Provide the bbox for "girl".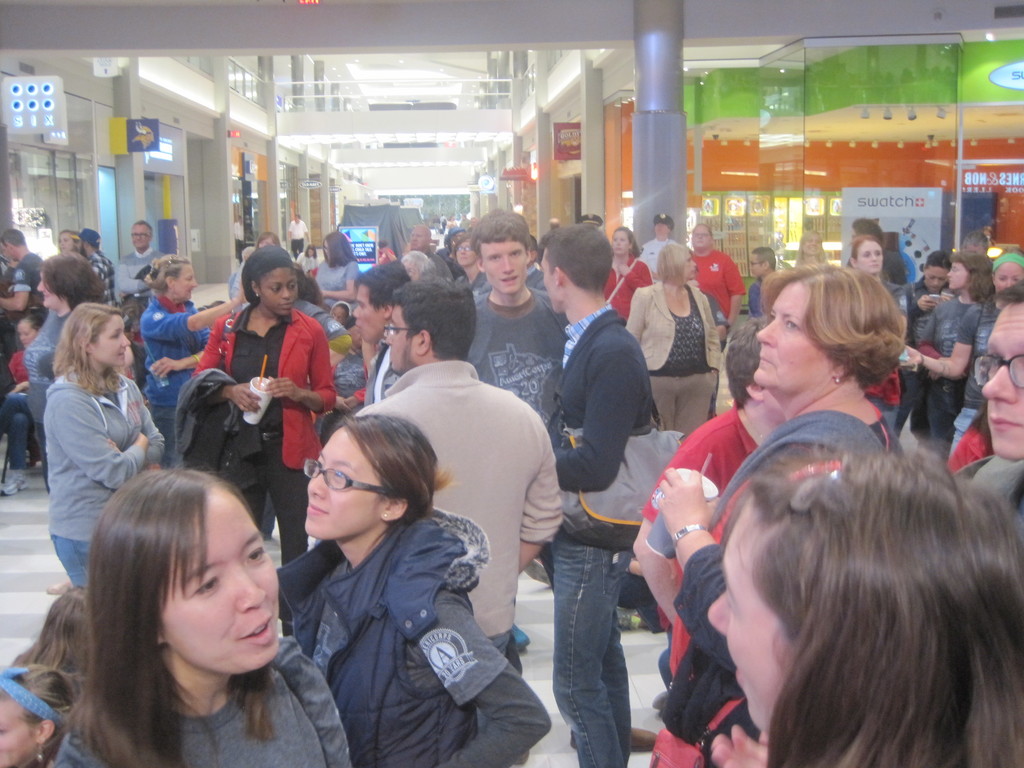
(left=845, top=232, right=911, bottom=441).
